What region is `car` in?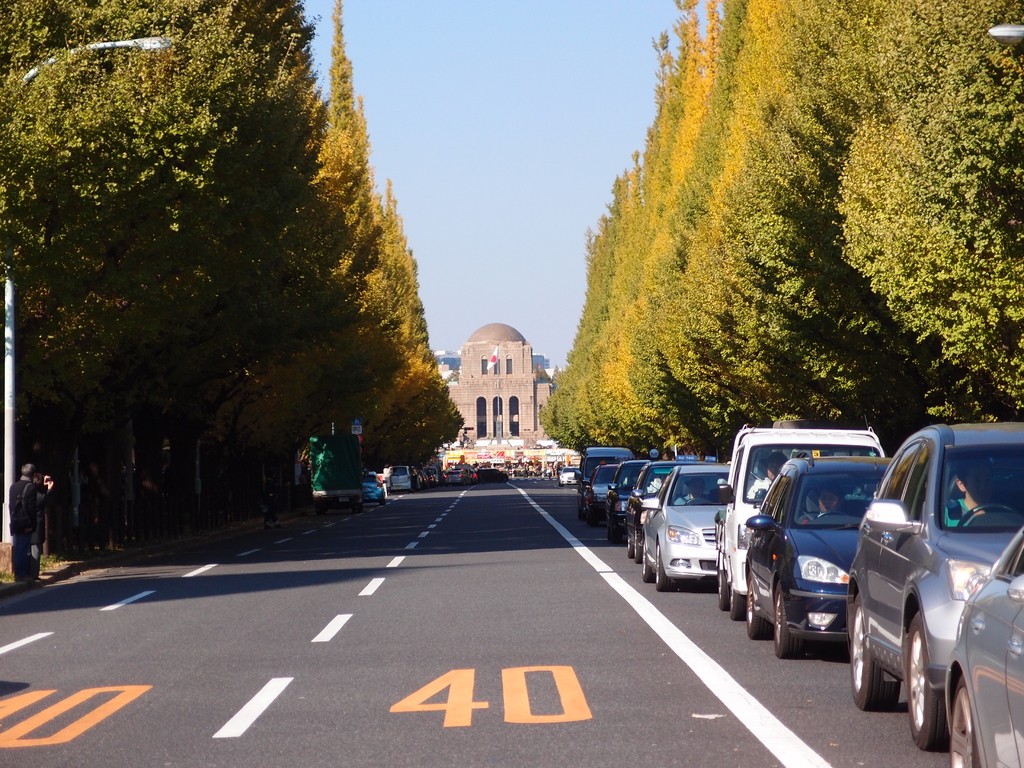
crop(444, 470, 470, 486).
